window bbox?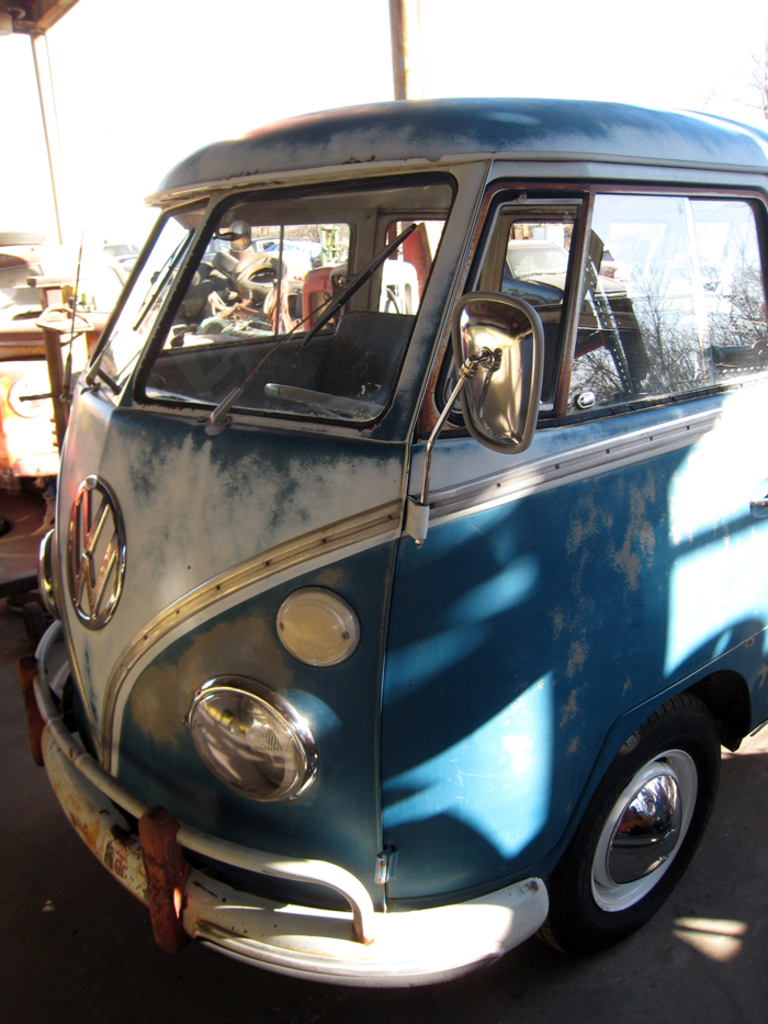
locate(134, 187, 442, 425)
